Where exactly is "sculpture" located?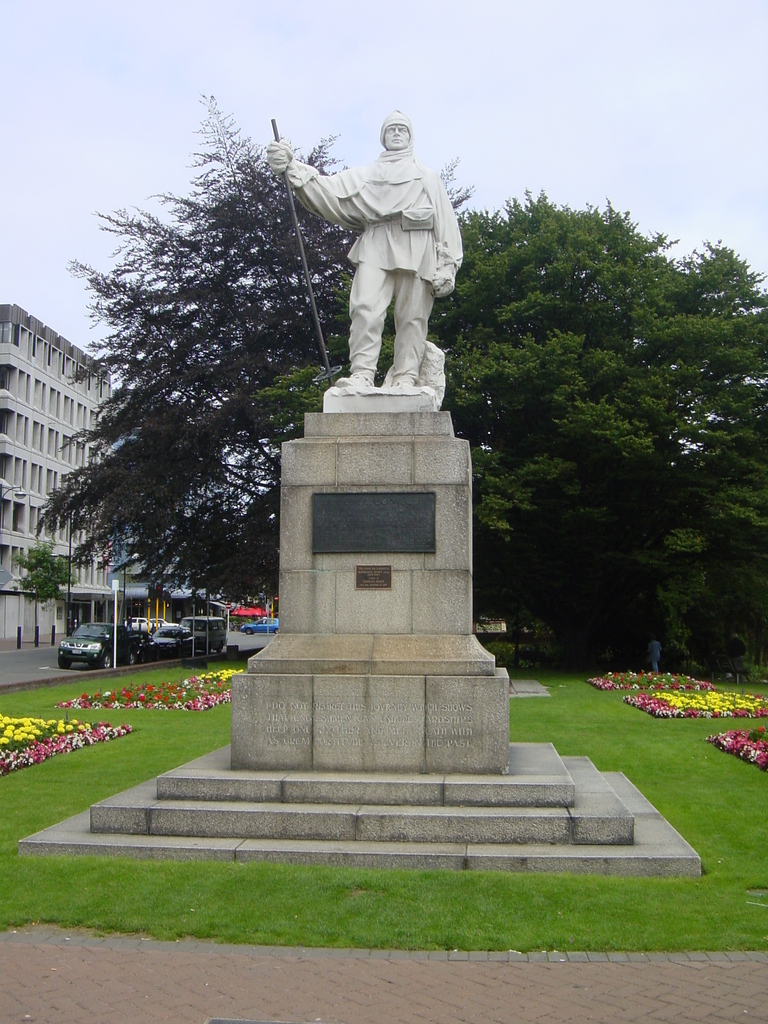
Its bounding box is <region>300, 120, 477, 401</region>.
